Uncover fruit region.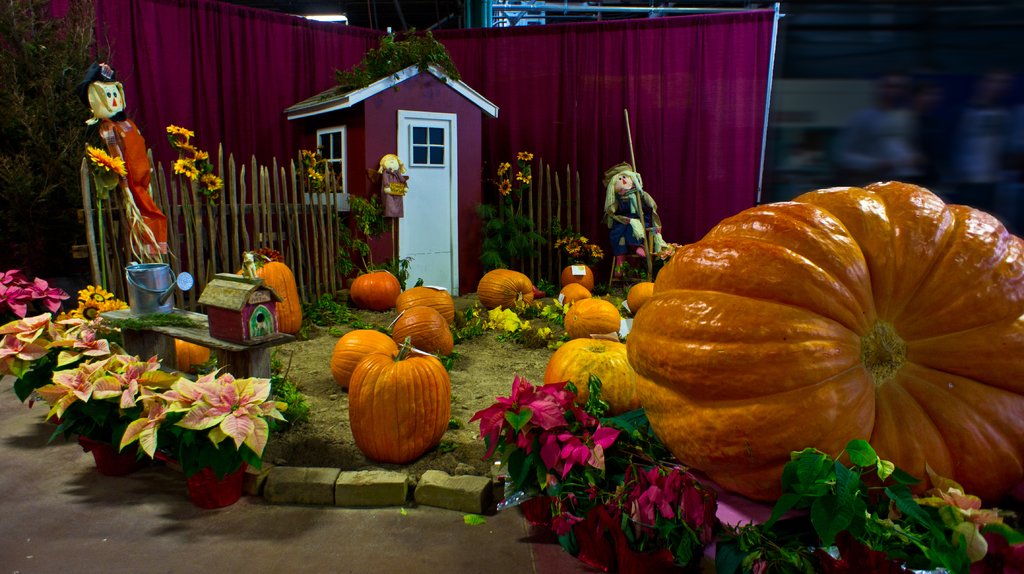
Uncovered: rect(478, 266, 540, 314).
